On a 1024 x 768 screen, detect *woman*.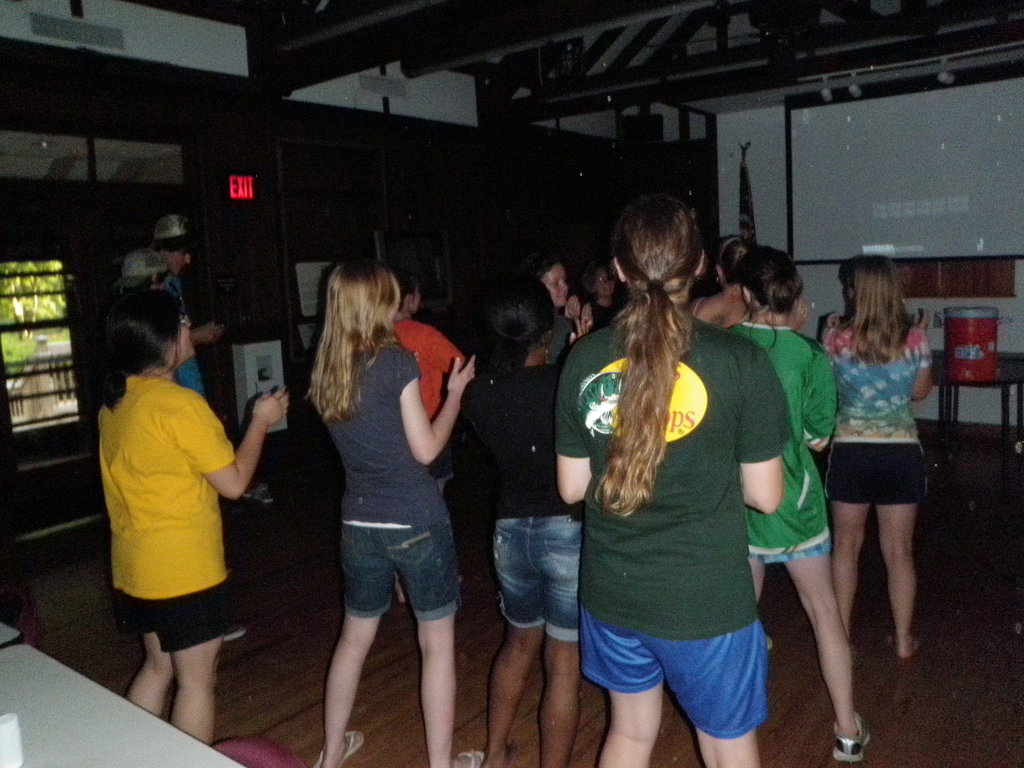
rect(316, 248, 492, 767).
